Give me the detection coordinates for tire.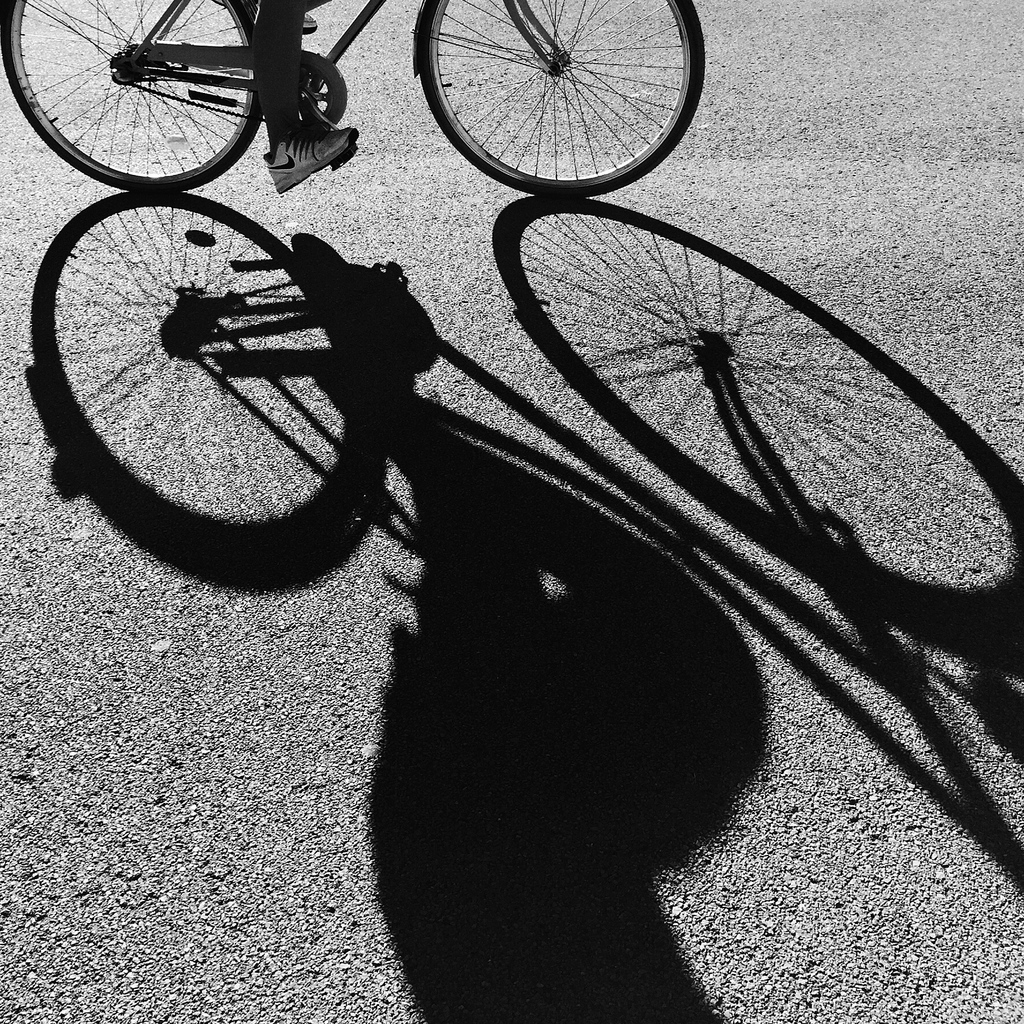
(0,0,264,194).
